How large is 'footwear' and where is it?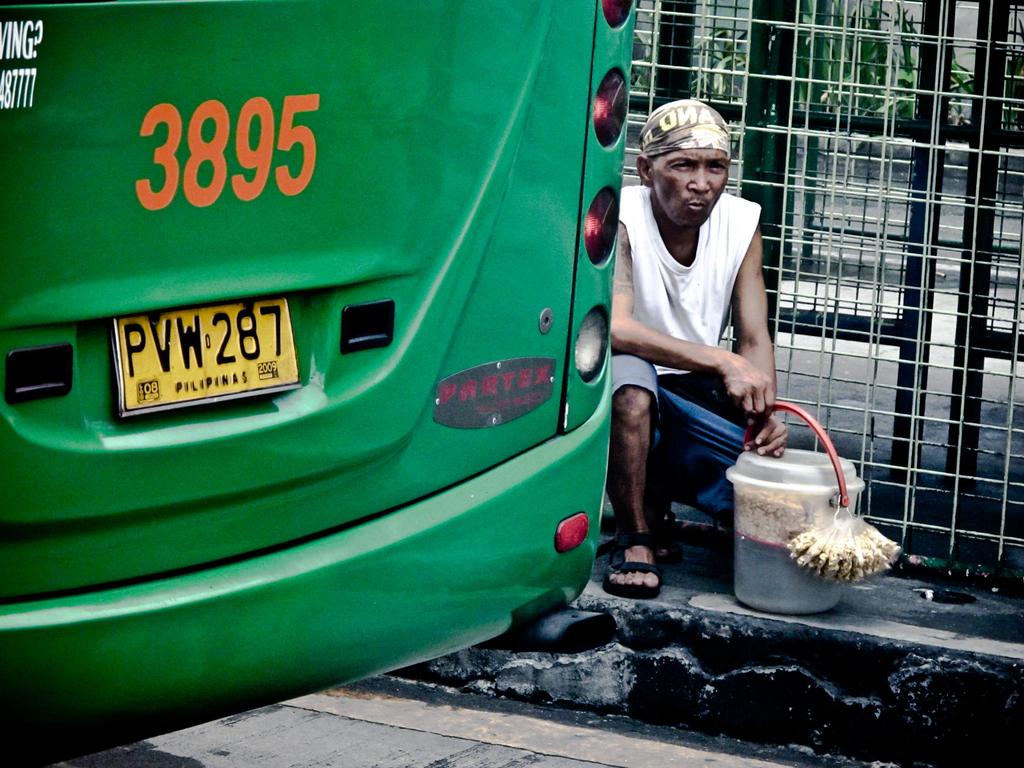
Bounding box: Rect(607, 535, 676, 616).
